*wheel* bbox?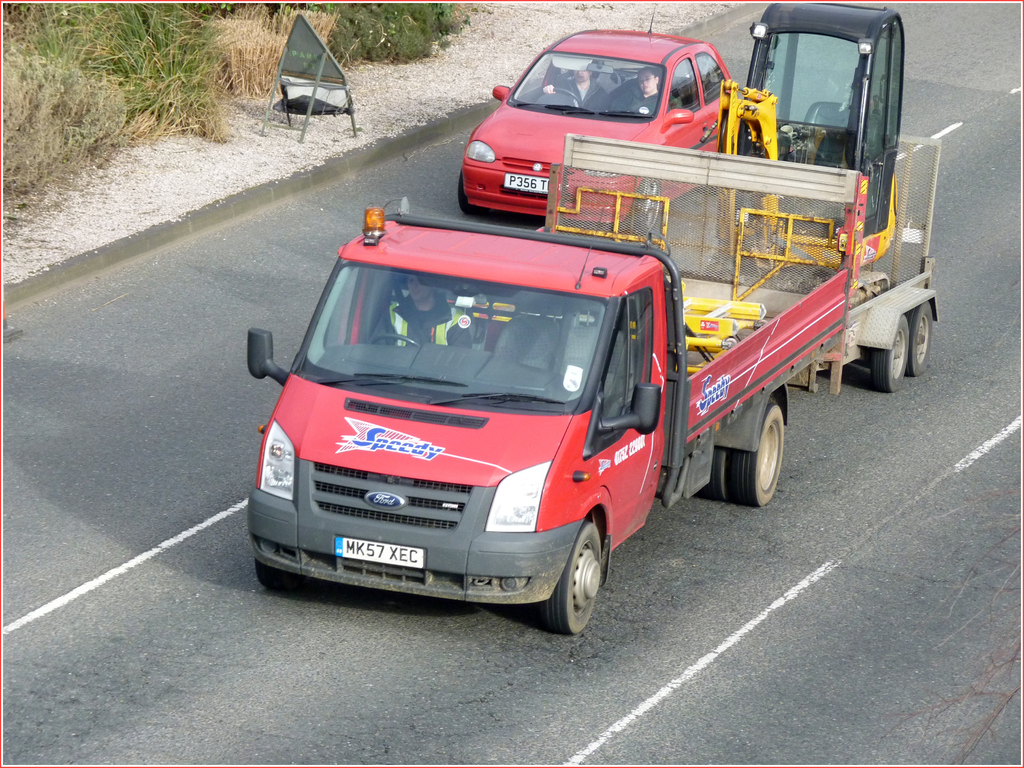
<box>254,563,289,586</box>
